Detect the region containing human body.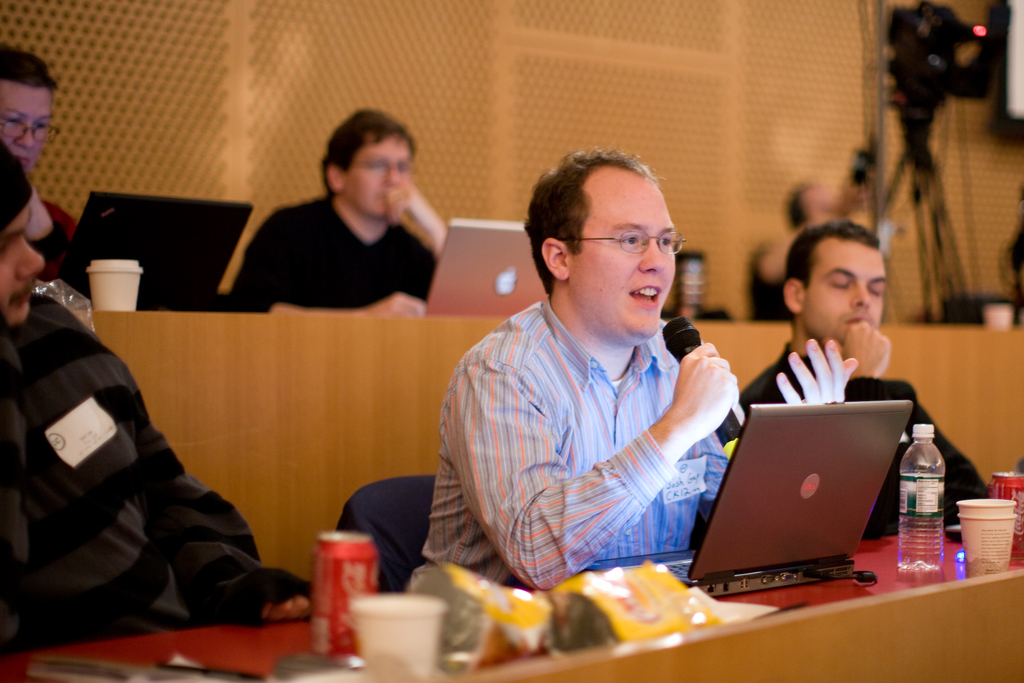
left=232, top=190, right=452, bottom=320.
